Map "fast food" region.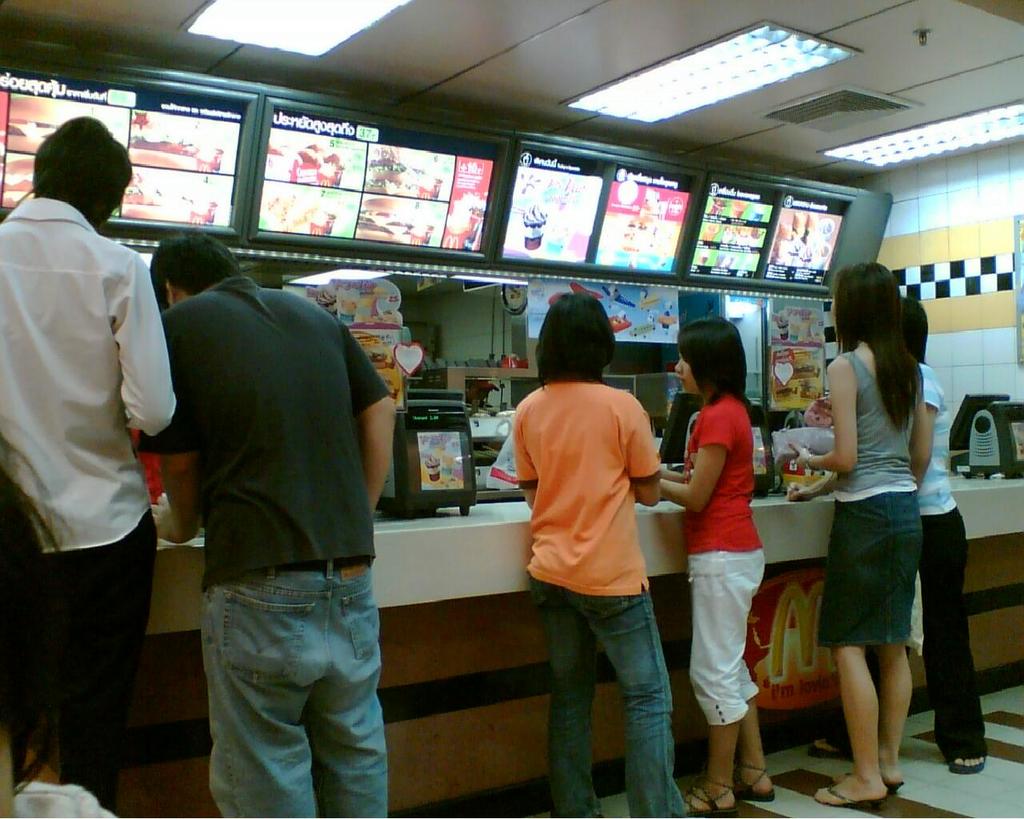
Mapped to 6/92/63/156.
